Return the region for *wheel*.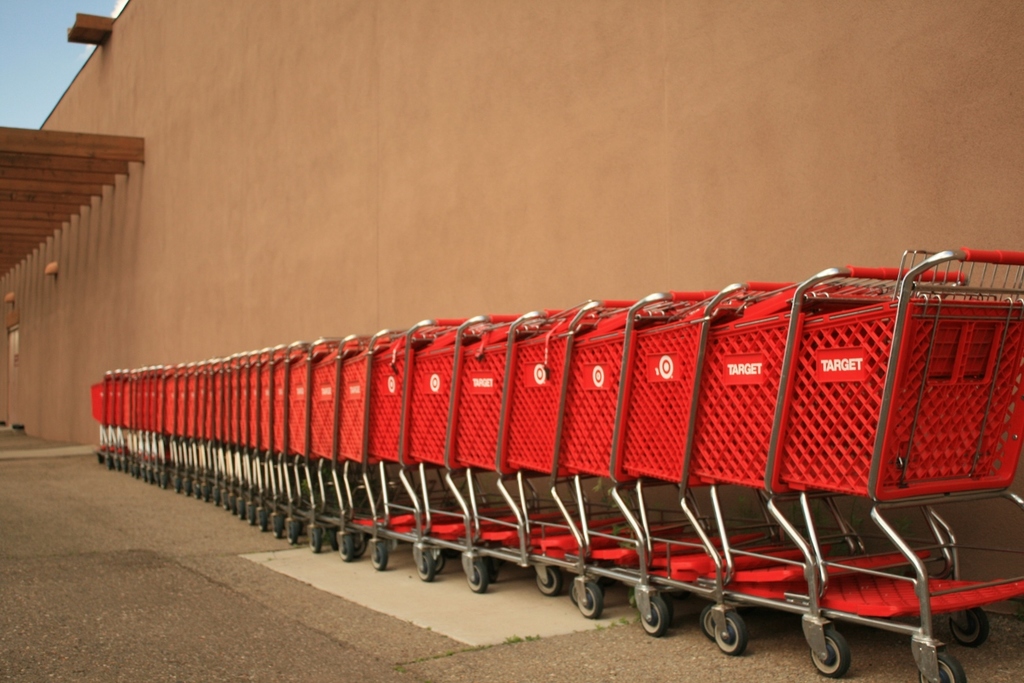
l=466, t=559, r=485, b=592.
